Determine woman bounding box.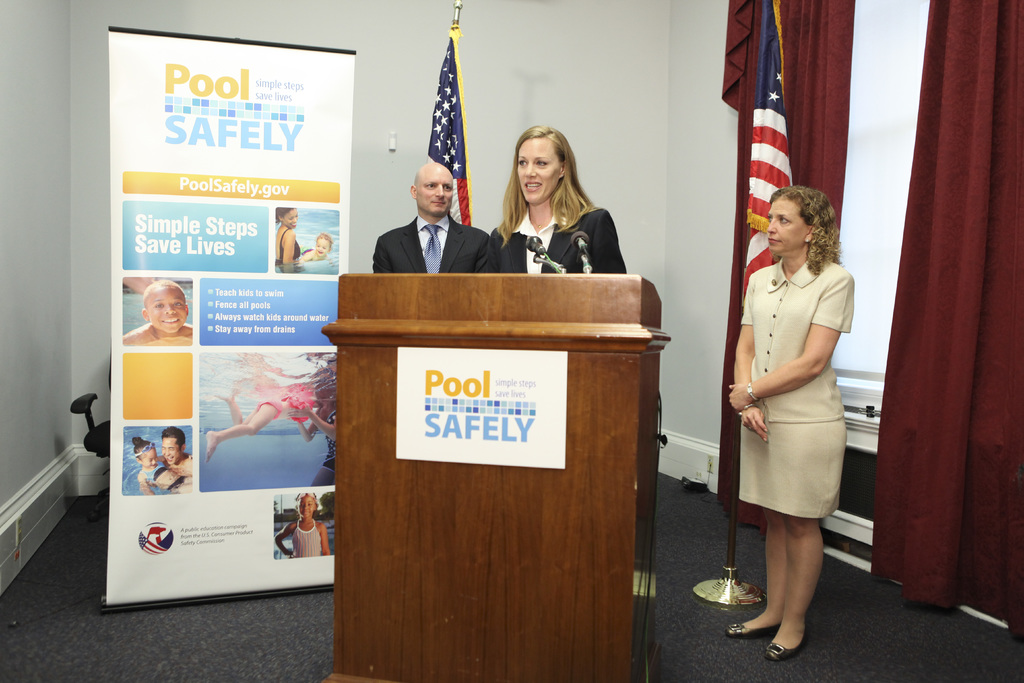
Determined: [484,127,633,282].
